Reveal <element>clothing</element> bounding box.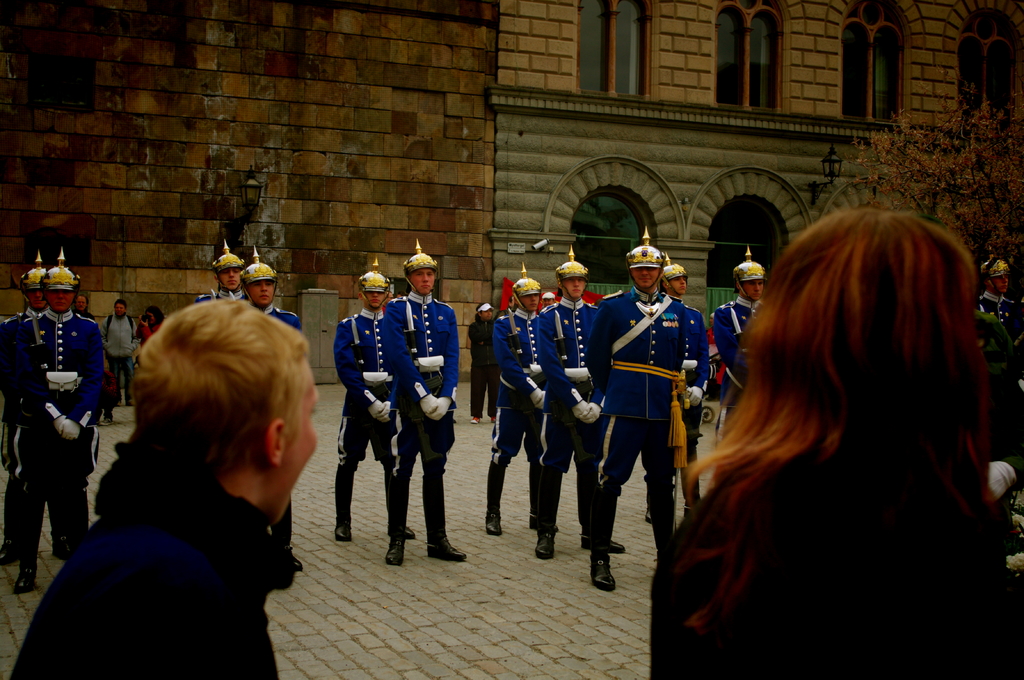
Revealed: box=[497, 308, 548, 466].
